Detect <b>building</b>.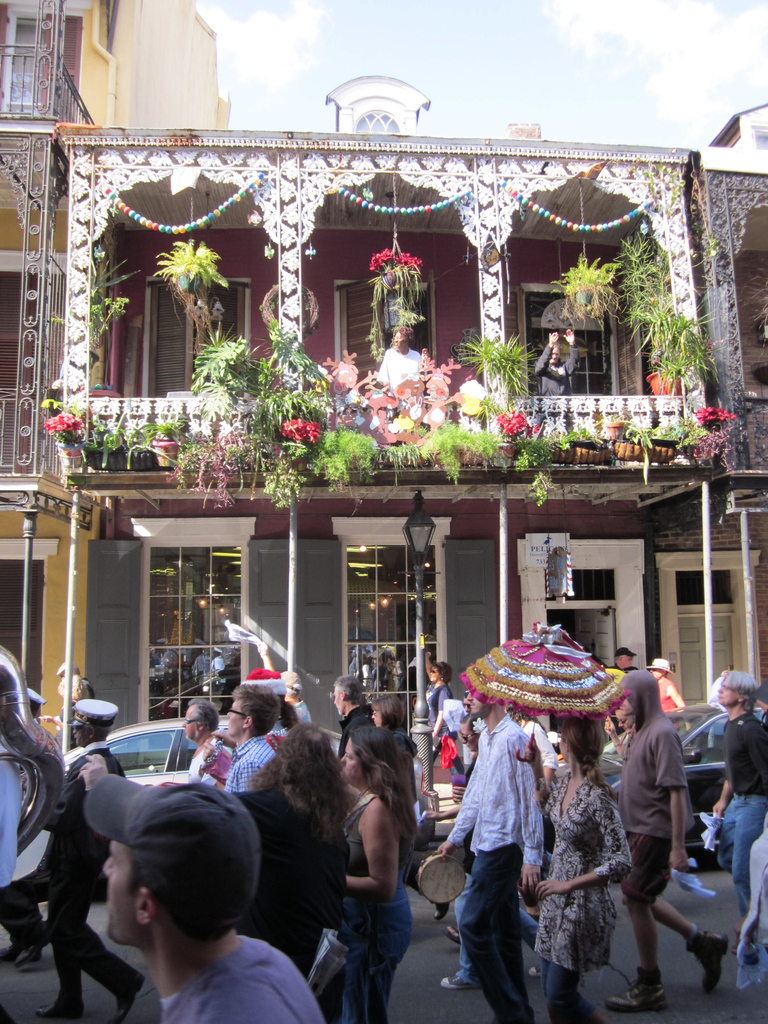
Detected at l=0, t=0, r=230, b=741.
